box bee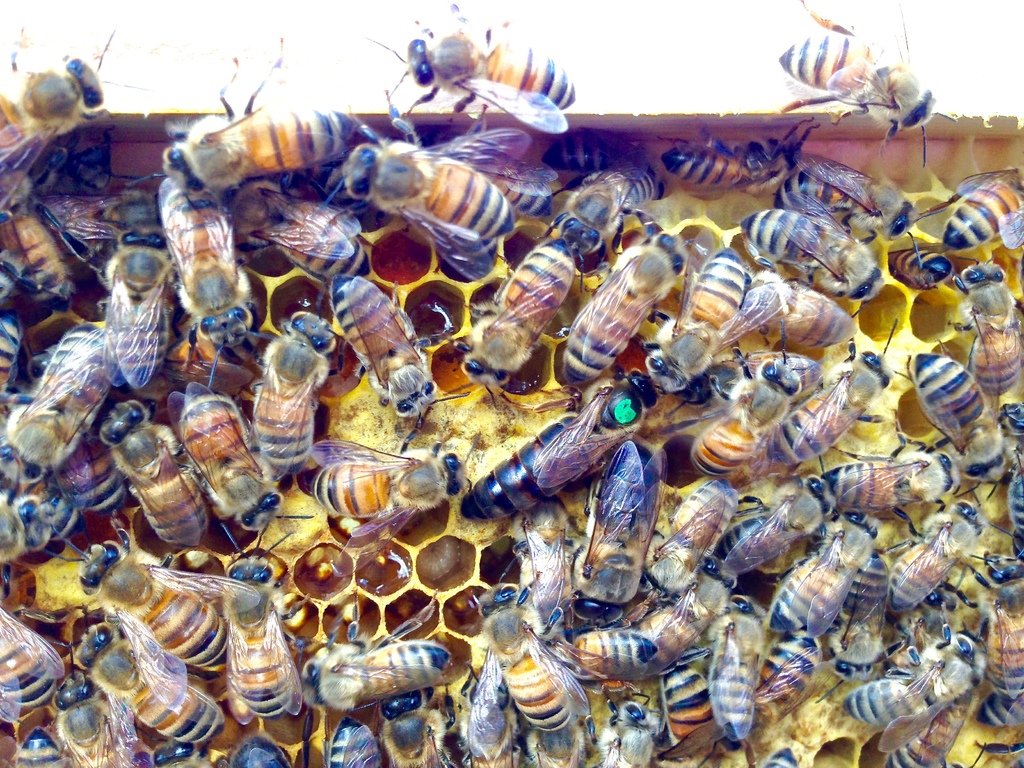
bbox=(638, 476, 741, 605)
